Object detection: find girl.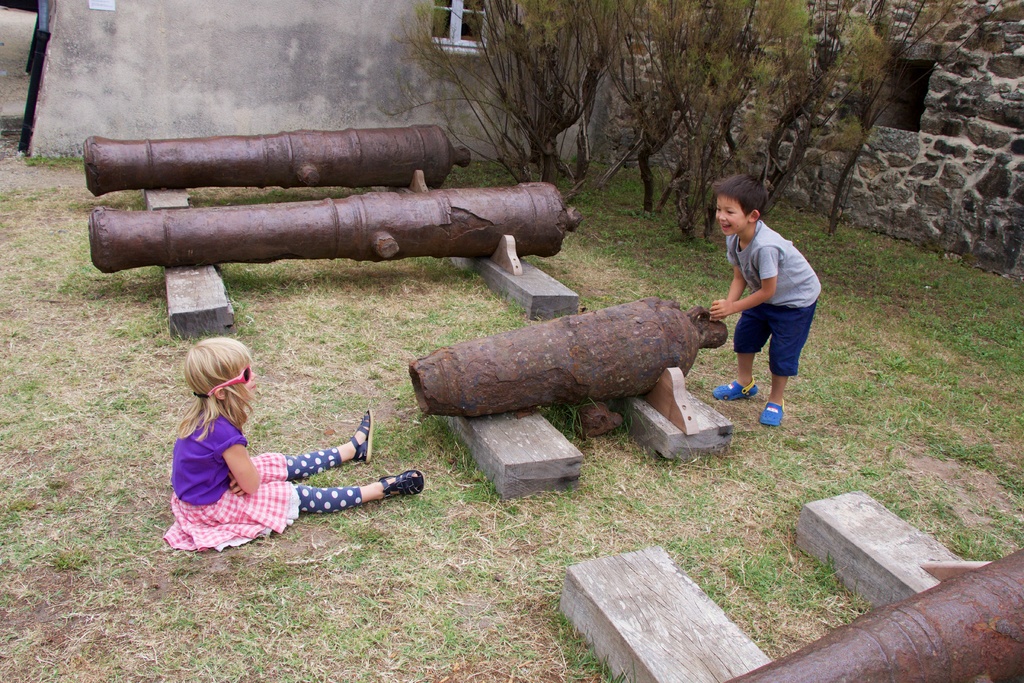
167 334 426 552.
